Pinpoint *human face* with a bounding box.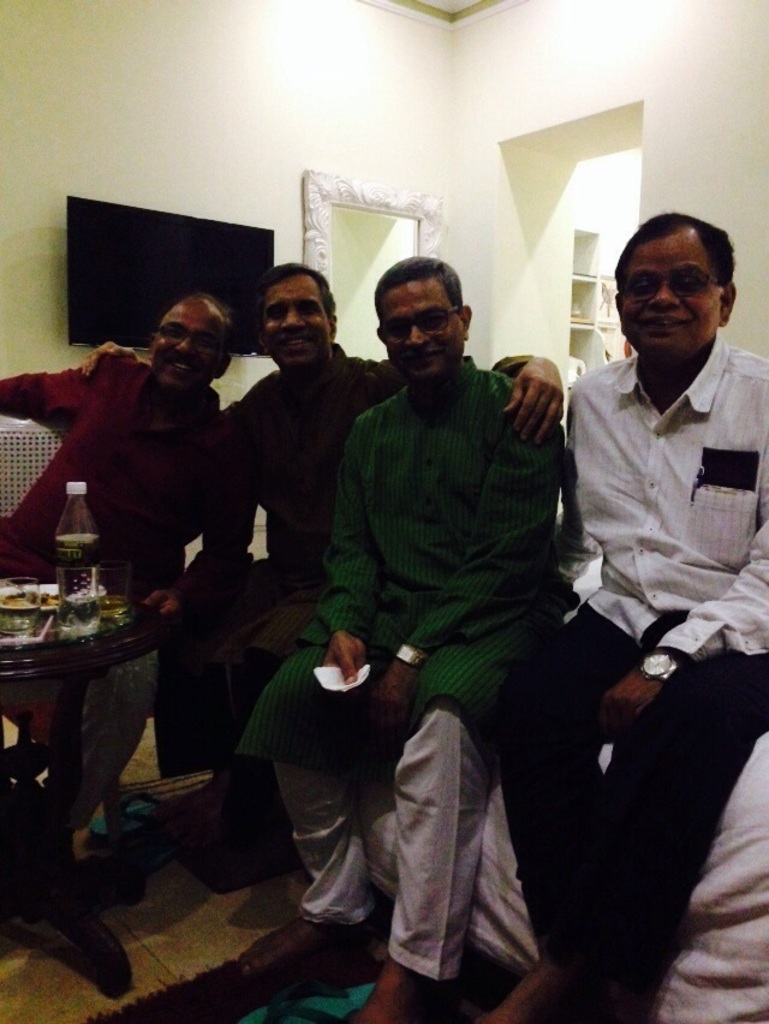
266, 275, 328, 367.
